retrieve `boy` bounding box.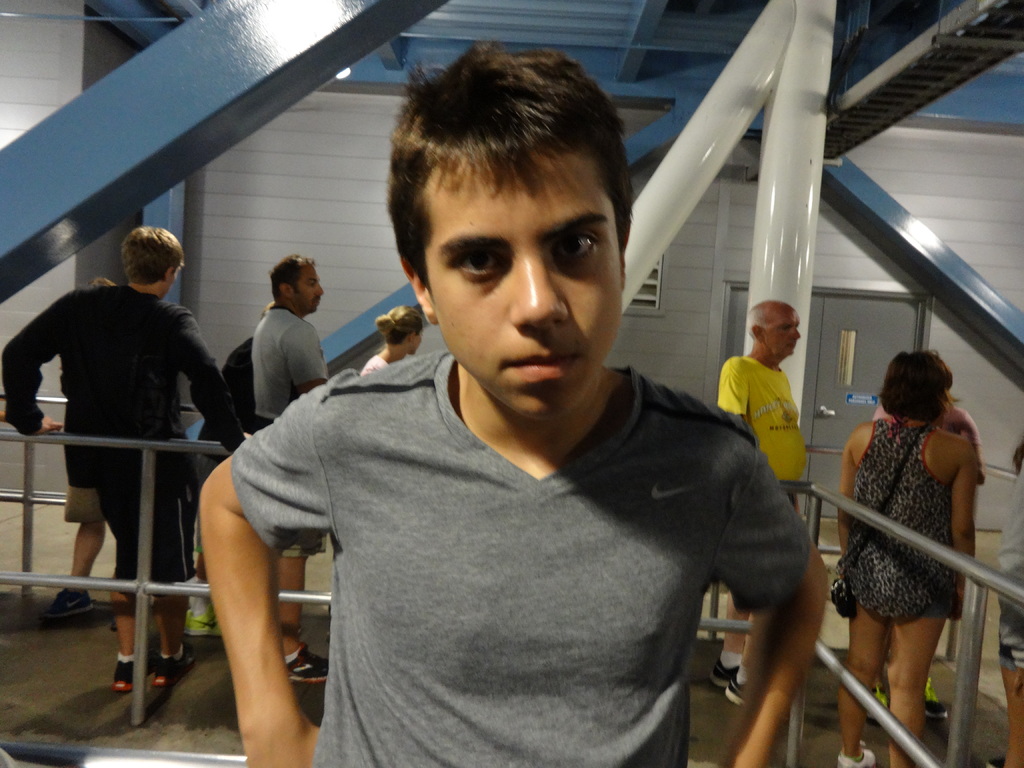
Bounding box: box=[218, 79, 822, 740].
